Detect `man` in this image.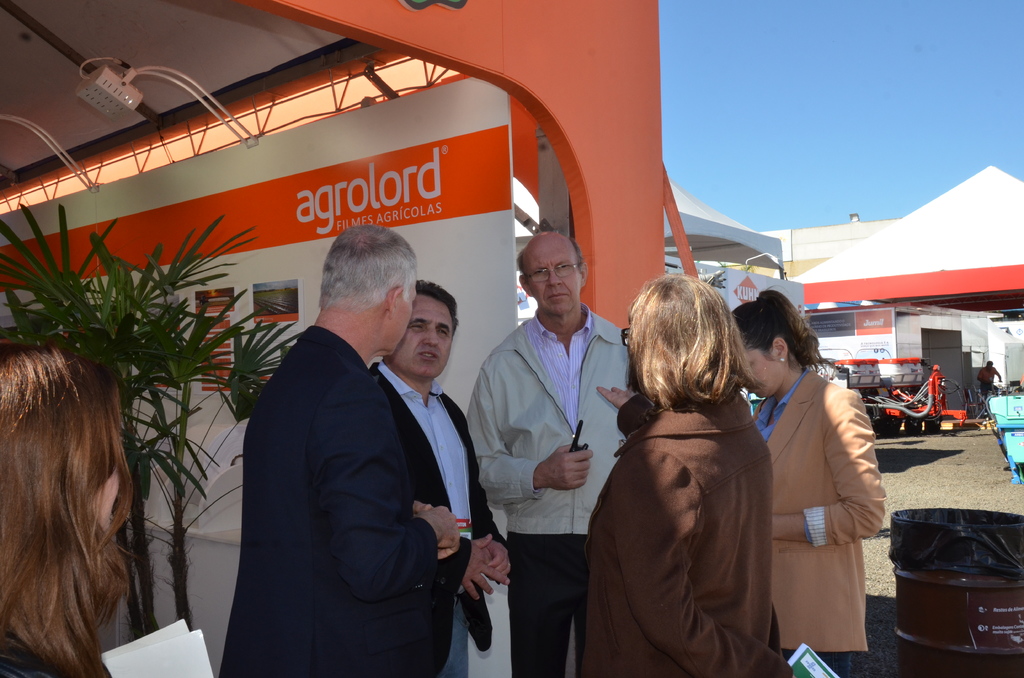
Detection: 976, 359, 998, 401.
